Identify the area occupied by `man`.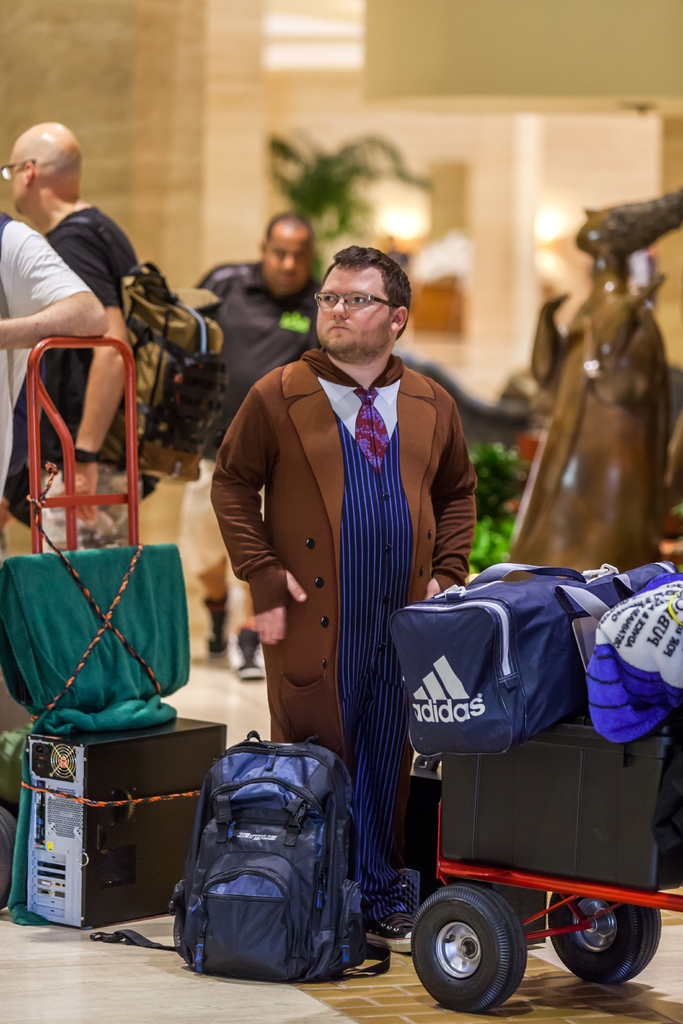
Area: 0:118:152:552.
